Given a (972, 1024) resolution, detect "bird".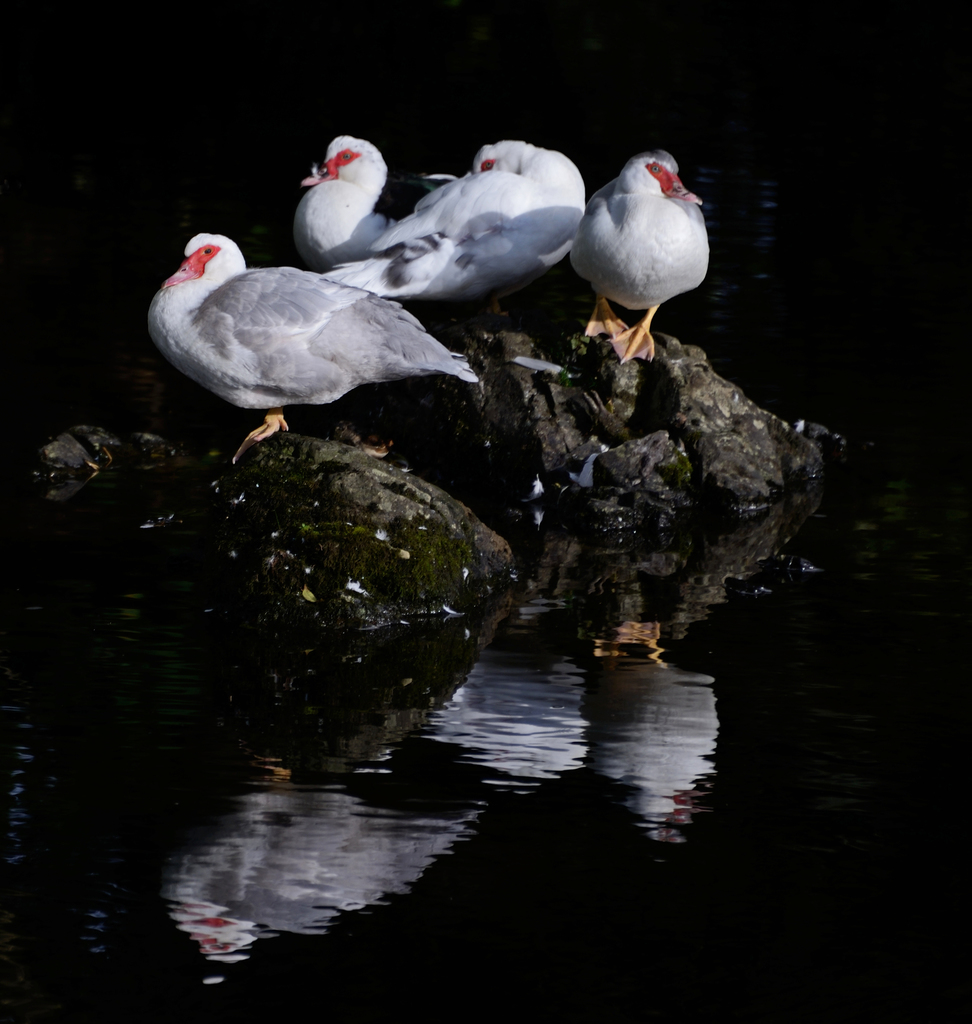
bbox=[565, 152, 717, 346].
